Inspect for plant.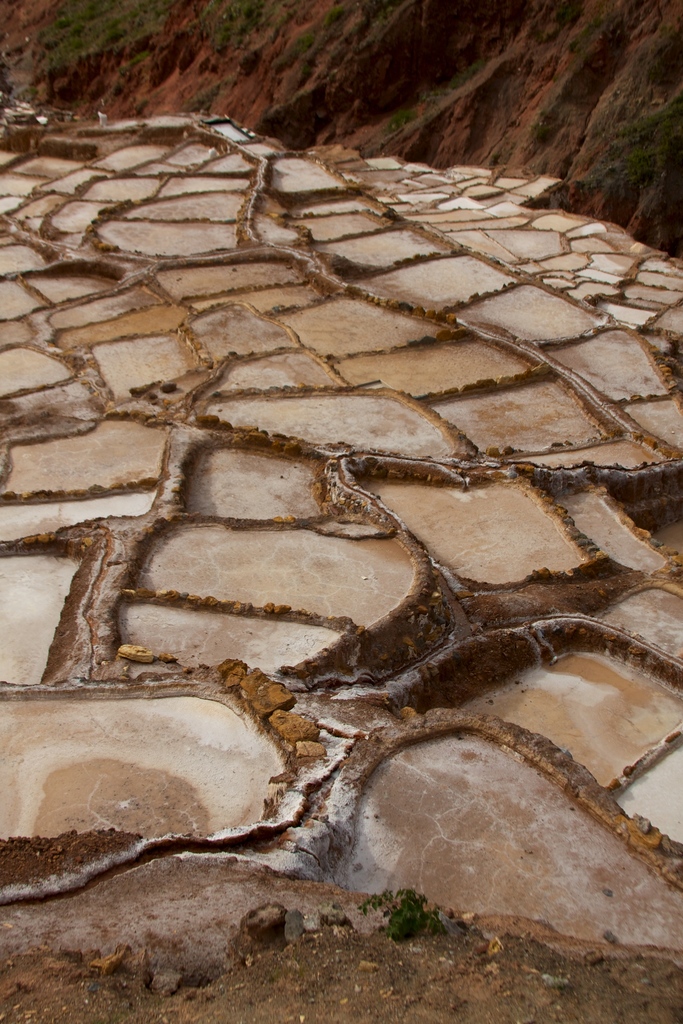
Inspection: bbox=[416, 84, 456, 108].
